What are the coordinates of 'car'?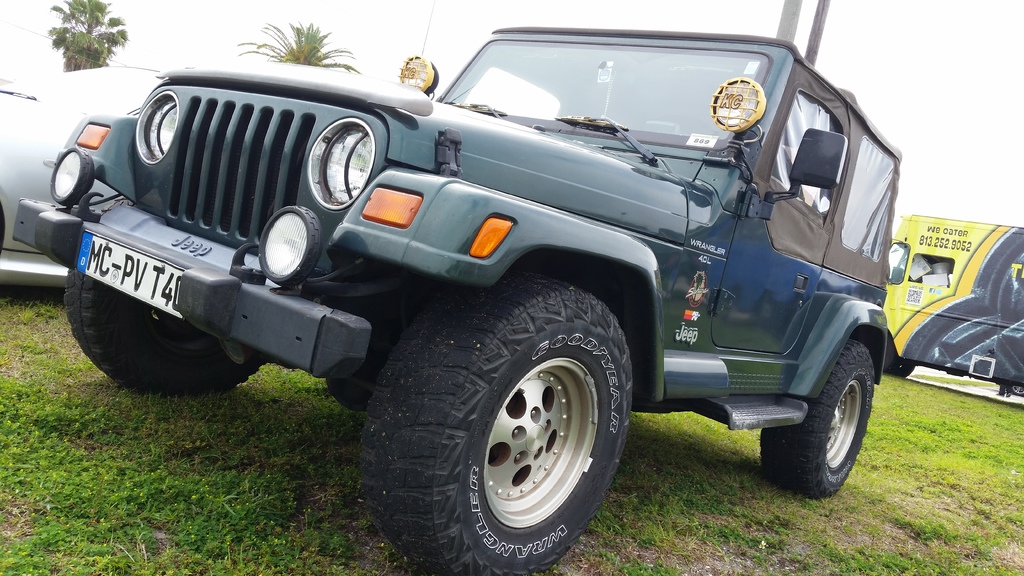
(0, 58, 163, 289).
